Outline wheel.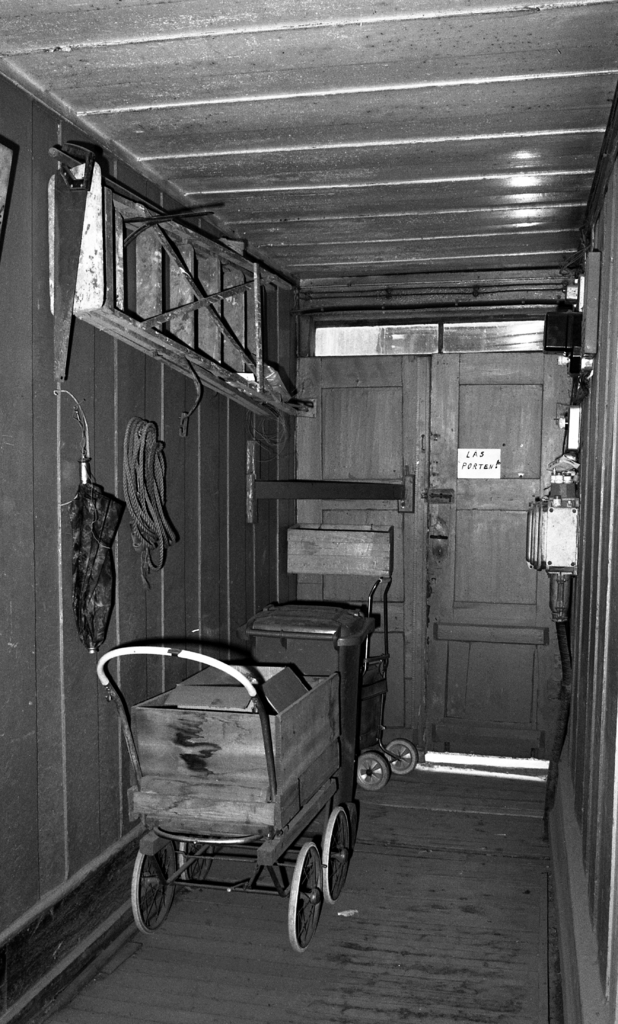
Outline: box(128, 833, 175, 936).
